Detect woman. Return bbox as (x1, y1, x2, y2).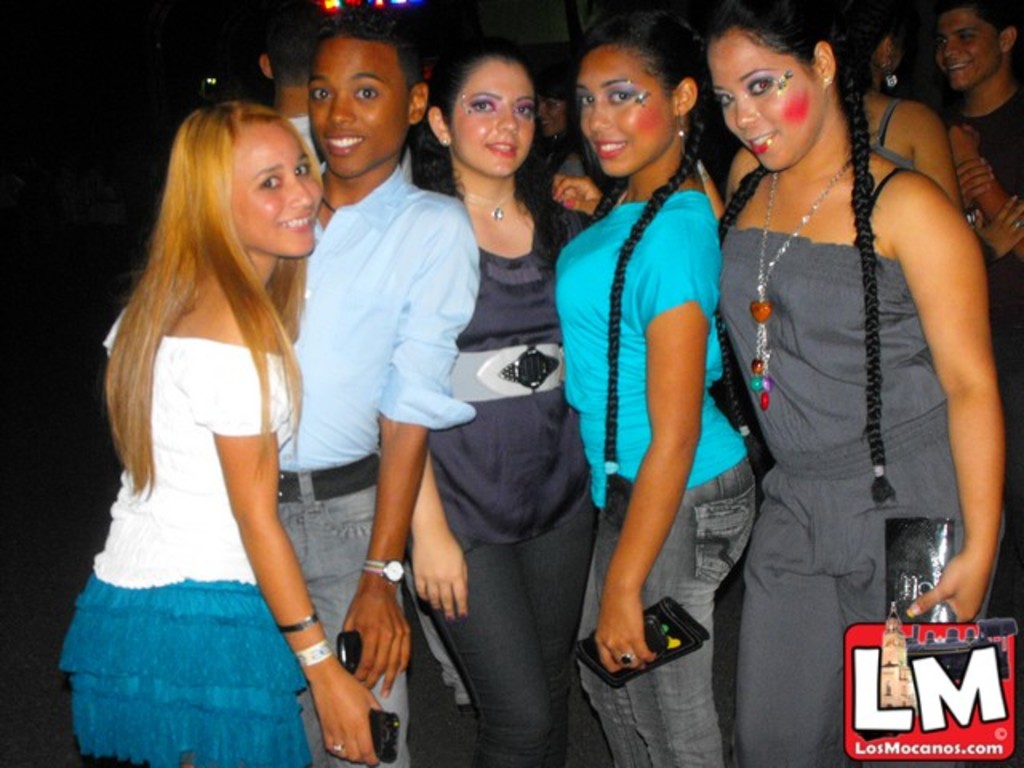
(59, 101, 389, 766).
